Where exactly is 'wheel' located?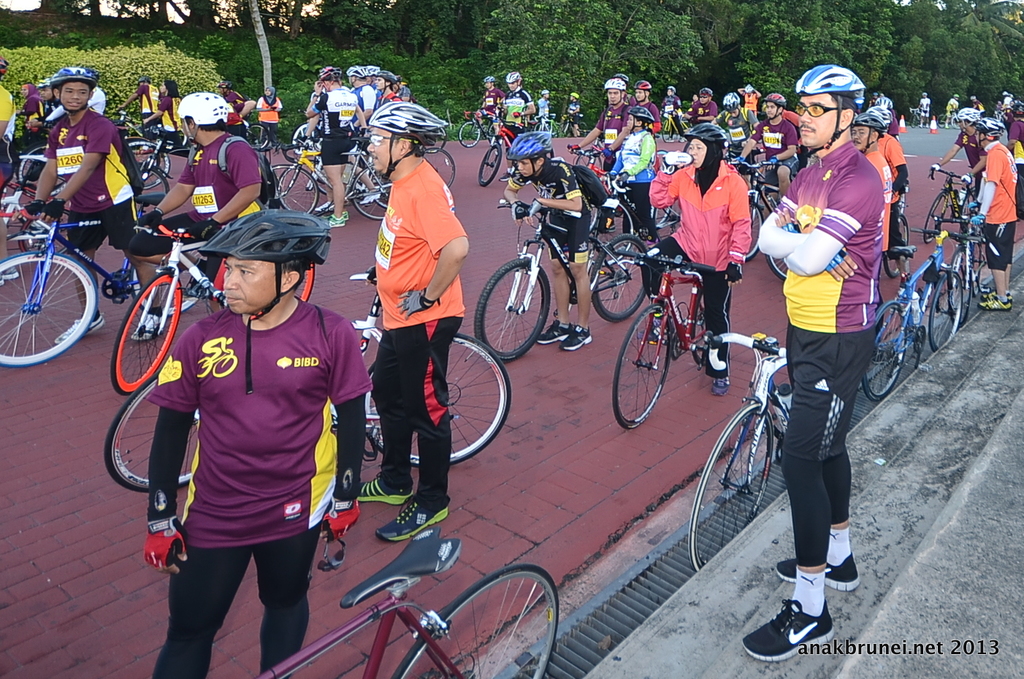
Its bounding box is <bbox>611, 313, 672, 433</bbox>.
